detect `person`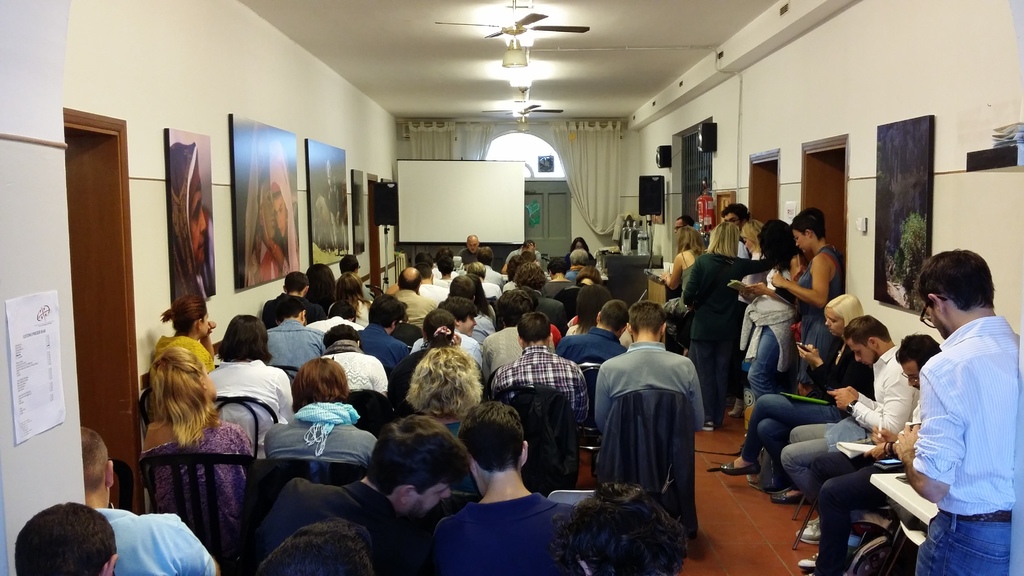
x1=15, y1=503, x2=122, y2=575
